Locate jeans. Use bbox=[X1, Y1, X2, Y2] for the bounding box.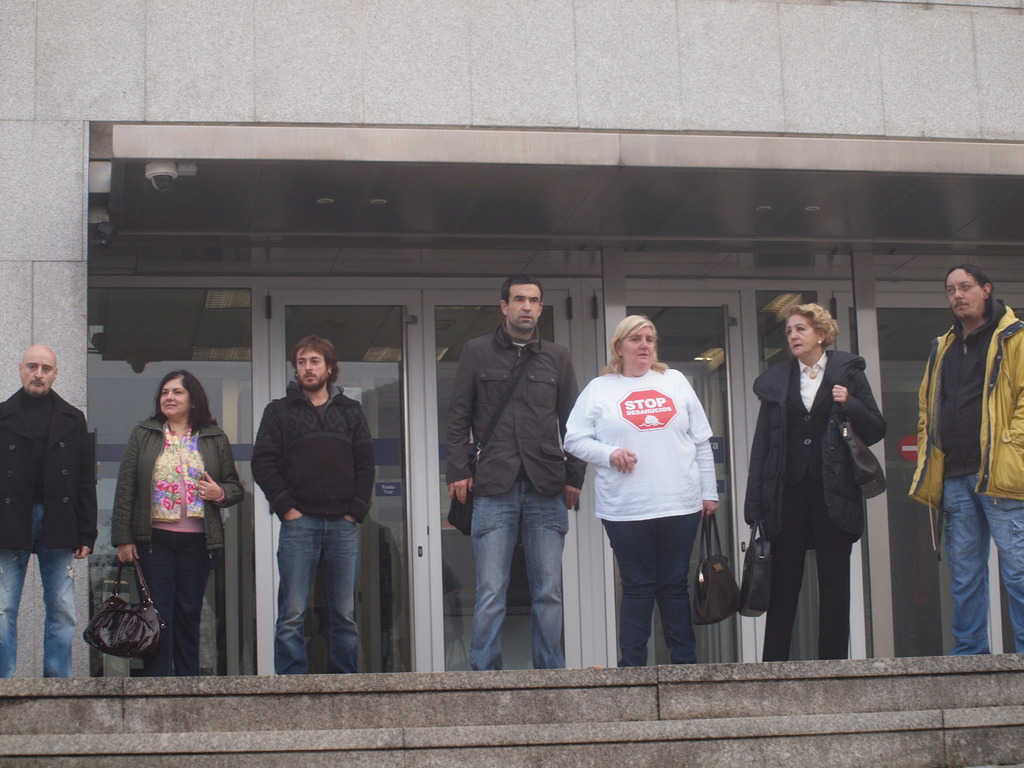
bbox=[253, 505, 359, 676].
